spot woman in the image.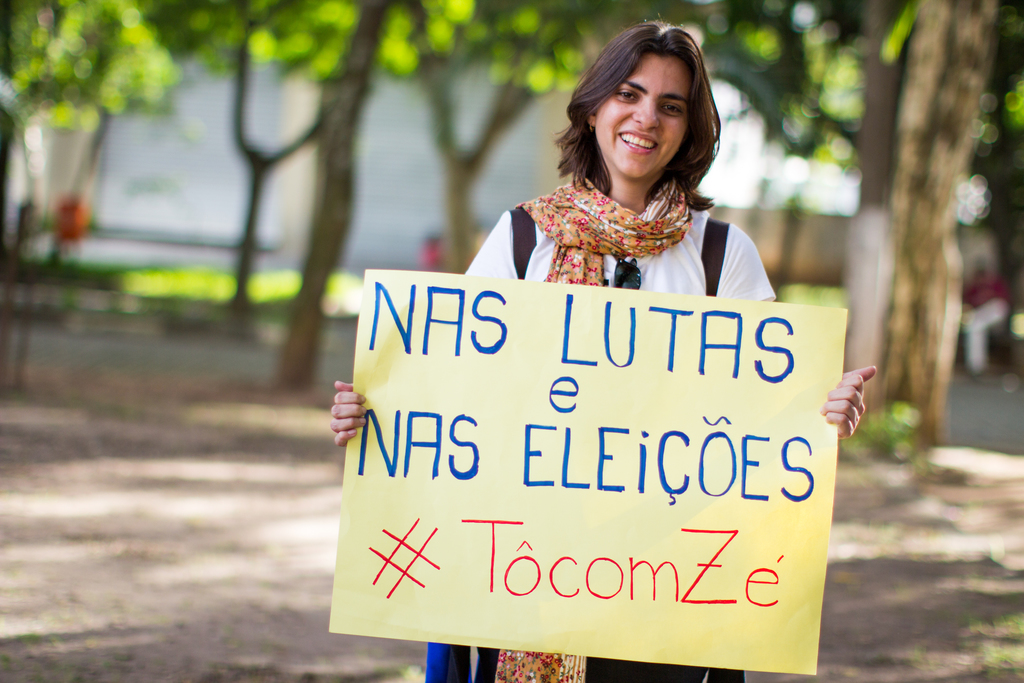
woman found at select_region(327, 12, 875, 682).
